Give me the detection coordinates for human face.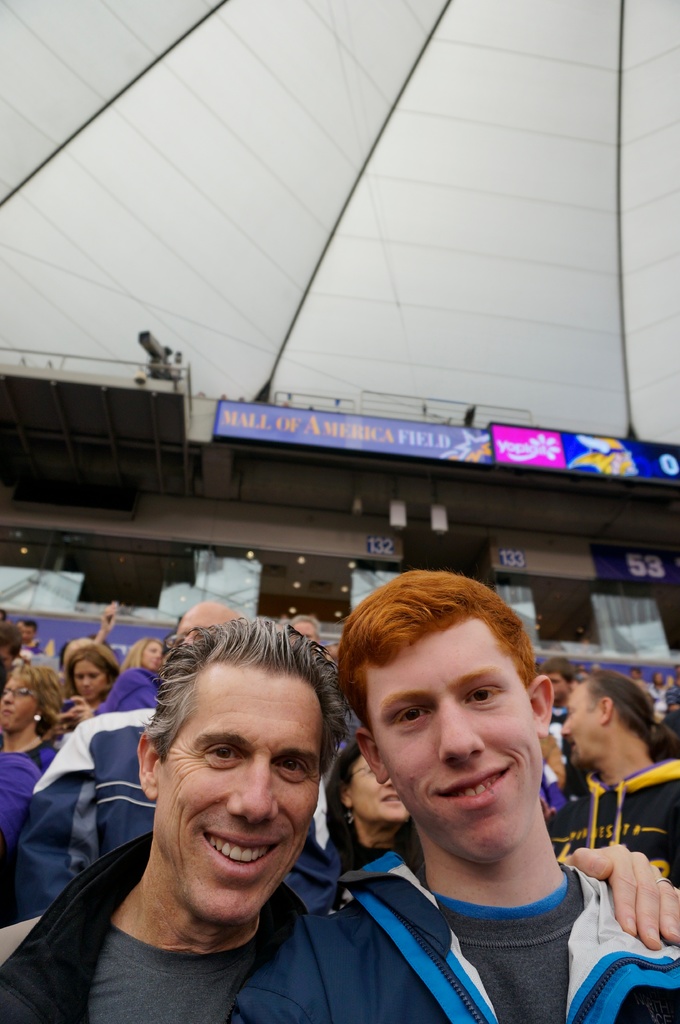
crop(563, 678, 605, 767).
